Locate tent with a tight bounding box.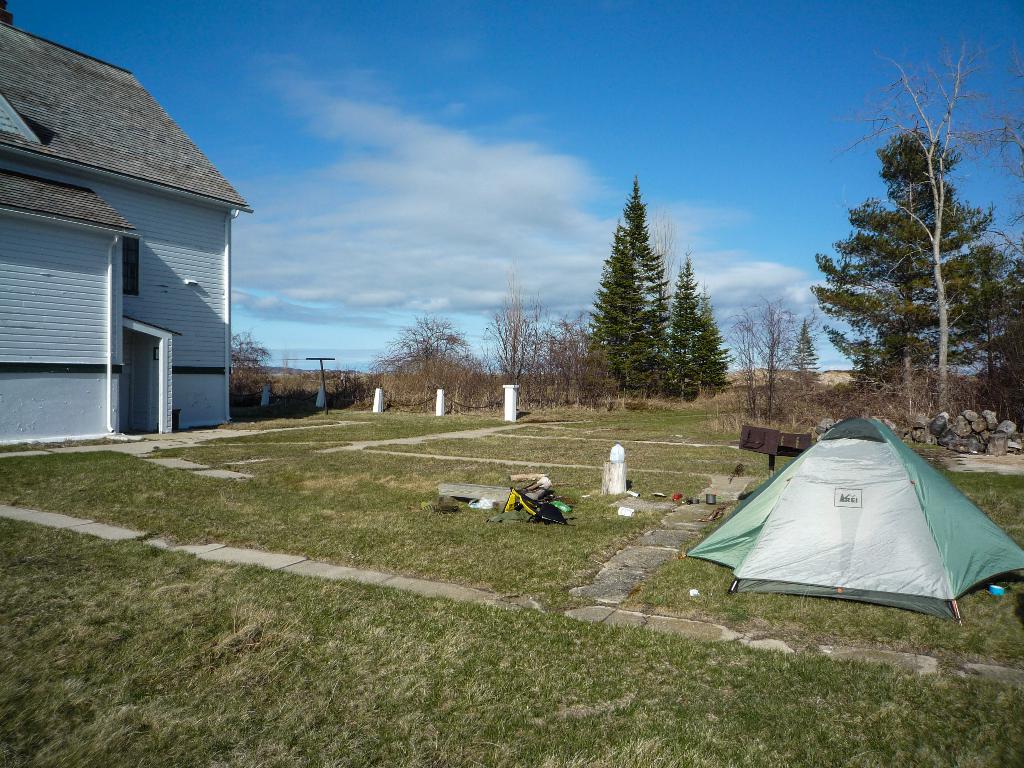
crop(679, 416, 1023, 629).
